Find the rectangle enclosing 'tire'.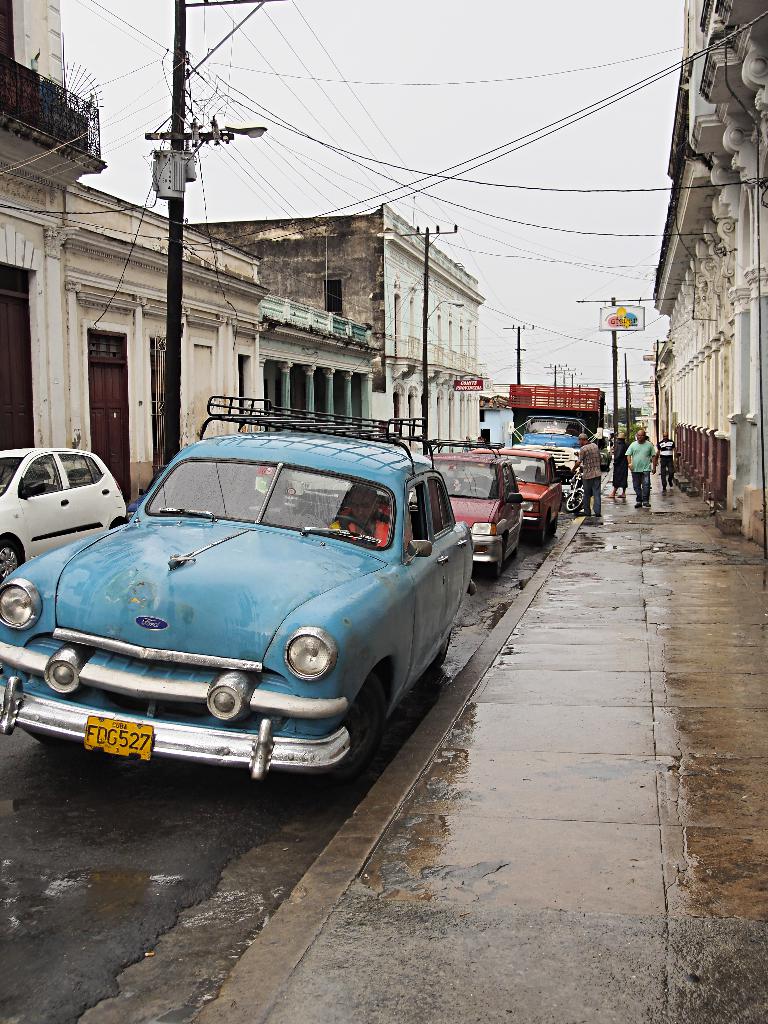
111:516:127:531.
